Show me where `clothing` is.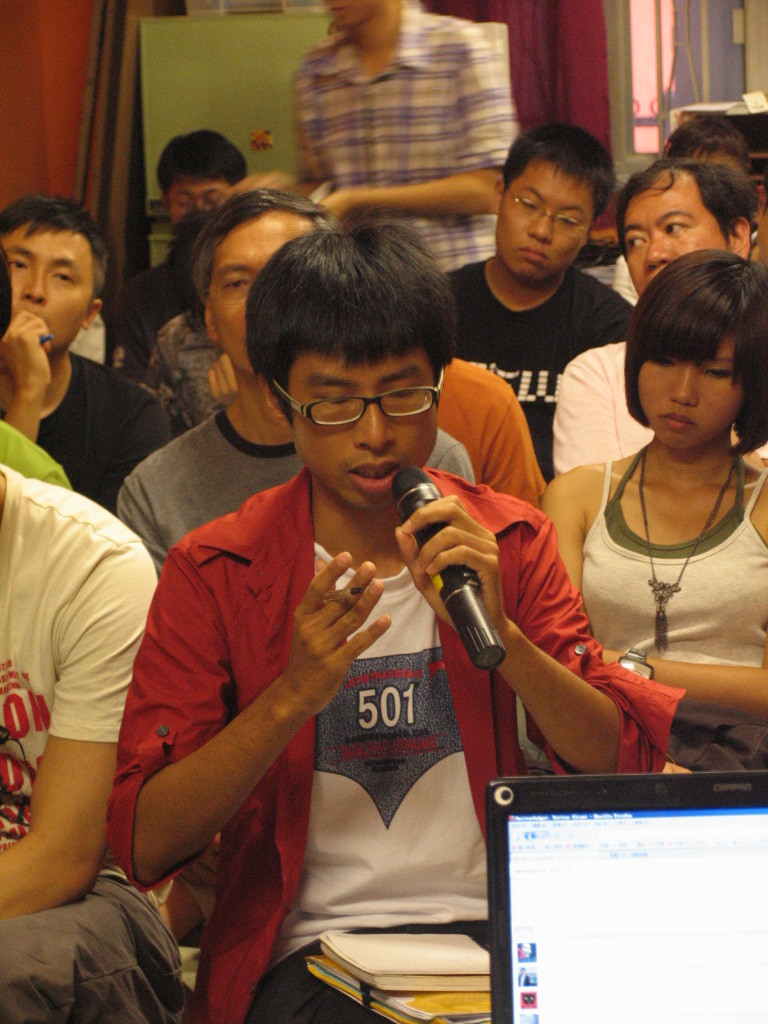
`clothing` is at [0, 413, 70, 496].
